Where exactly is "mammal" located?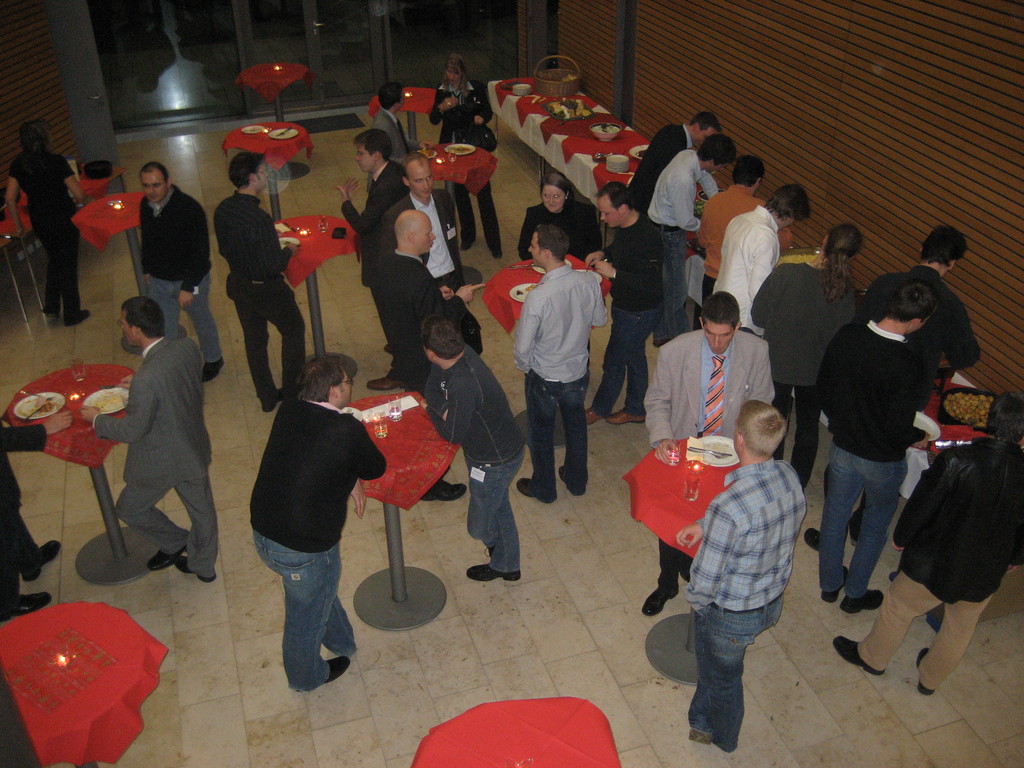
Its bounding box is [681,398,805,753].
